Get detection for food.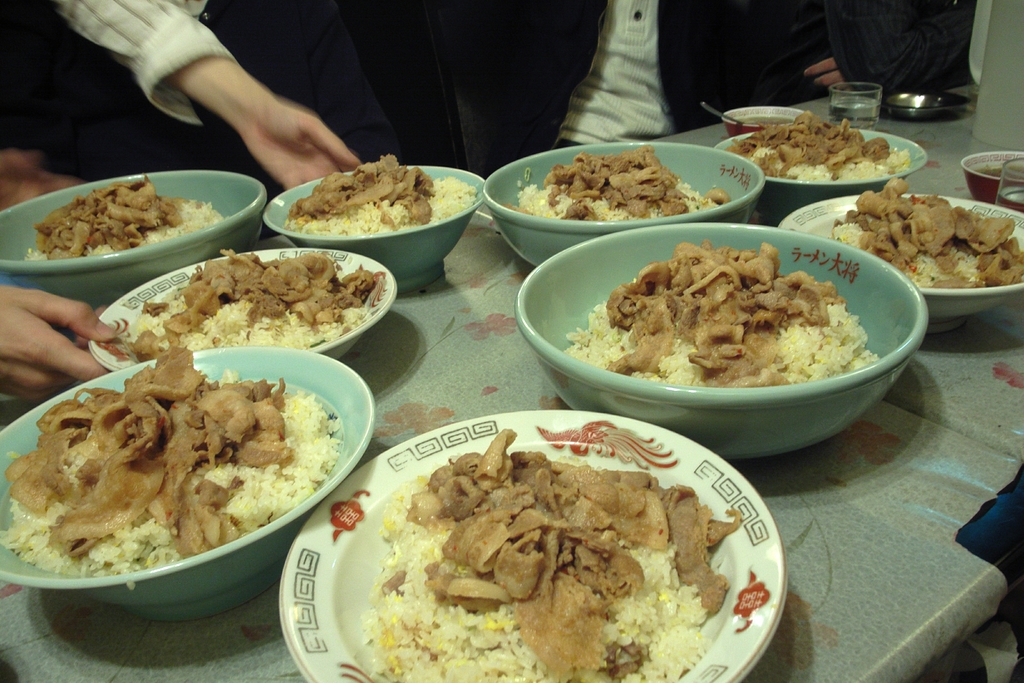
Detection: 28,171,221,261.
